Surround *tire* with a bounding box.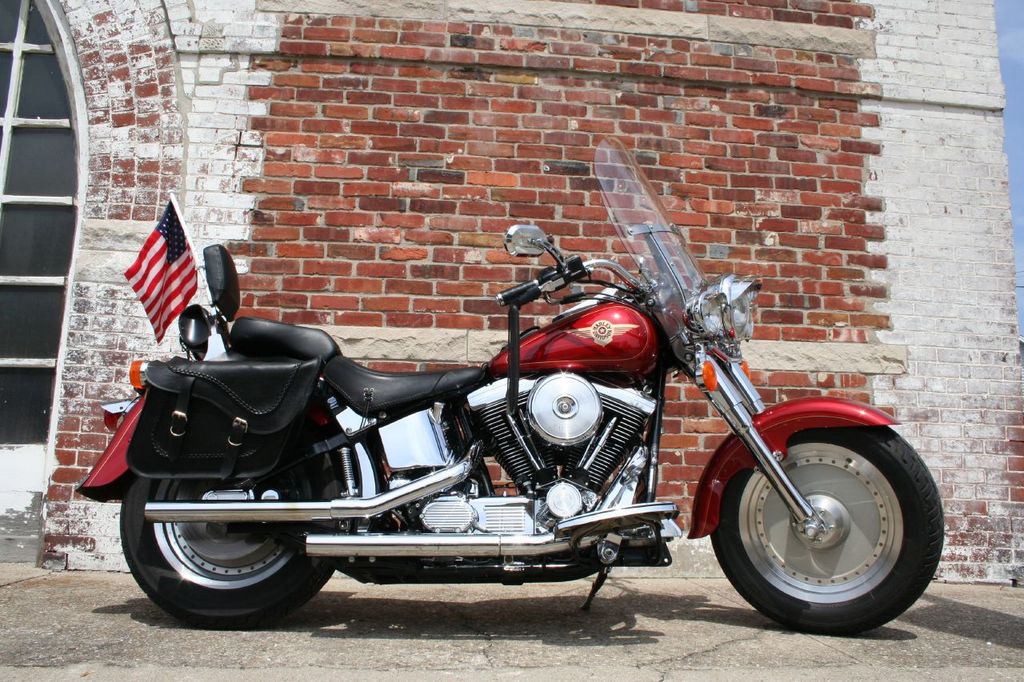
BBox(712, 416, 934, 639).
